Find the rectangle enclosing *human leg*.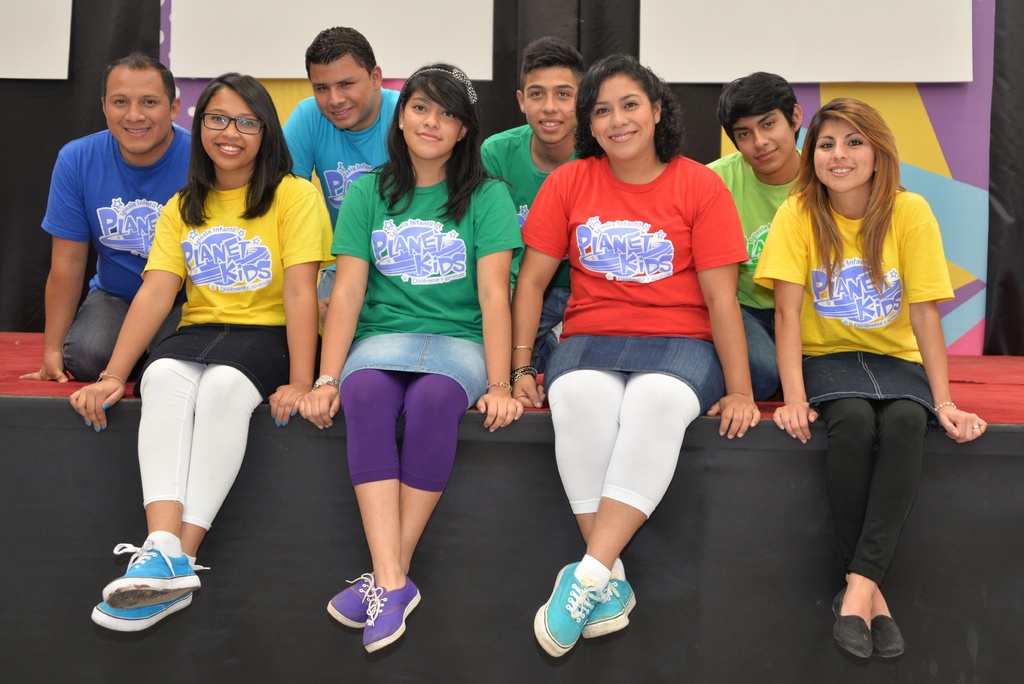
806 396 904 652.
